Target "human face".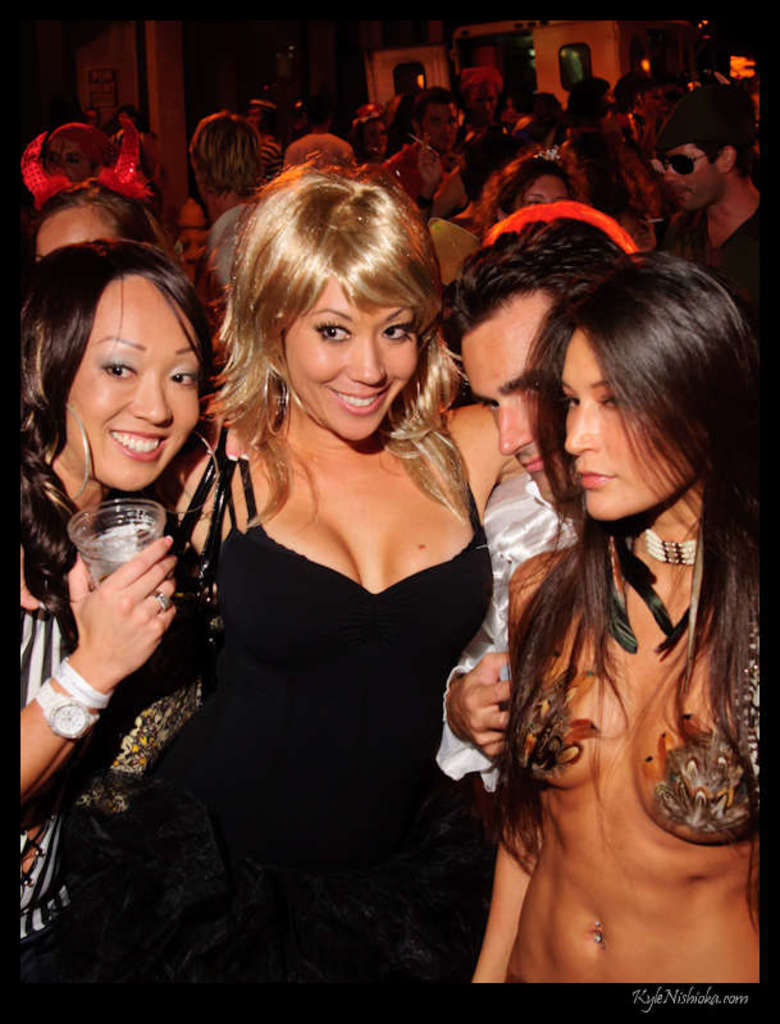
Target region: left=424, top=106, right=462, bottom=148.
